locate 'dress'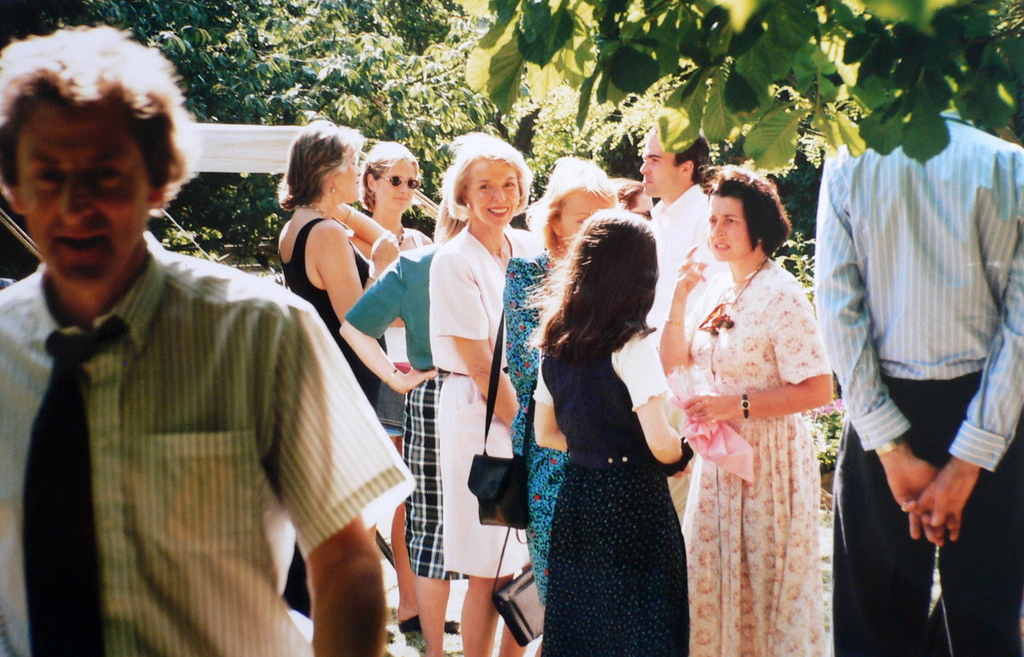
<region>525, 310, 707, 637</region>
